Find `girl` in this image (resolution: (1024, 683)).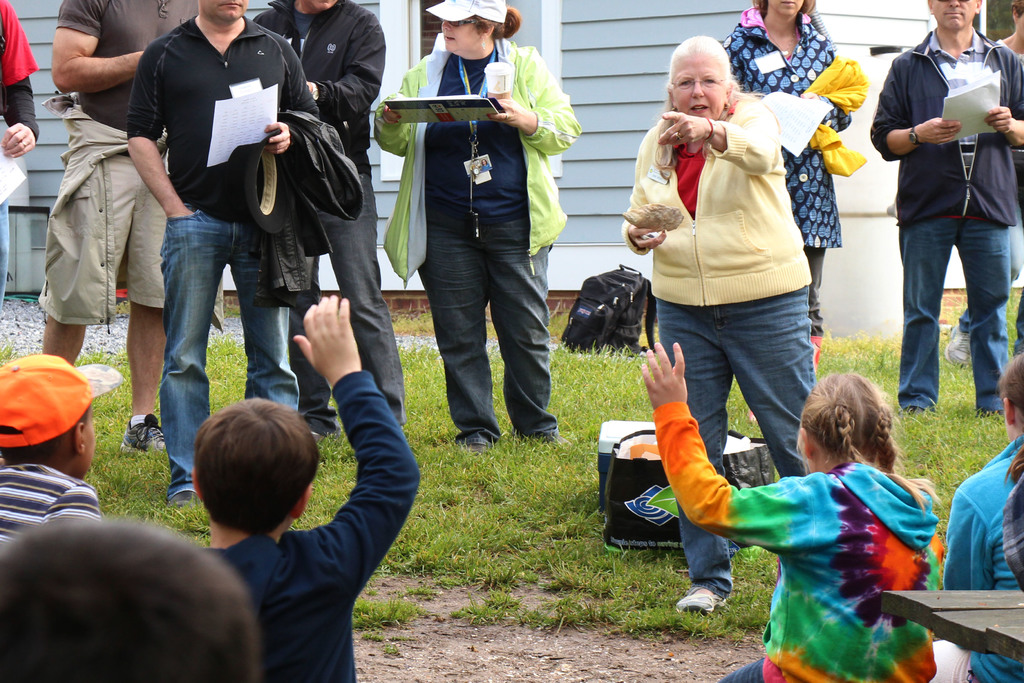
932 352 1023 682.
